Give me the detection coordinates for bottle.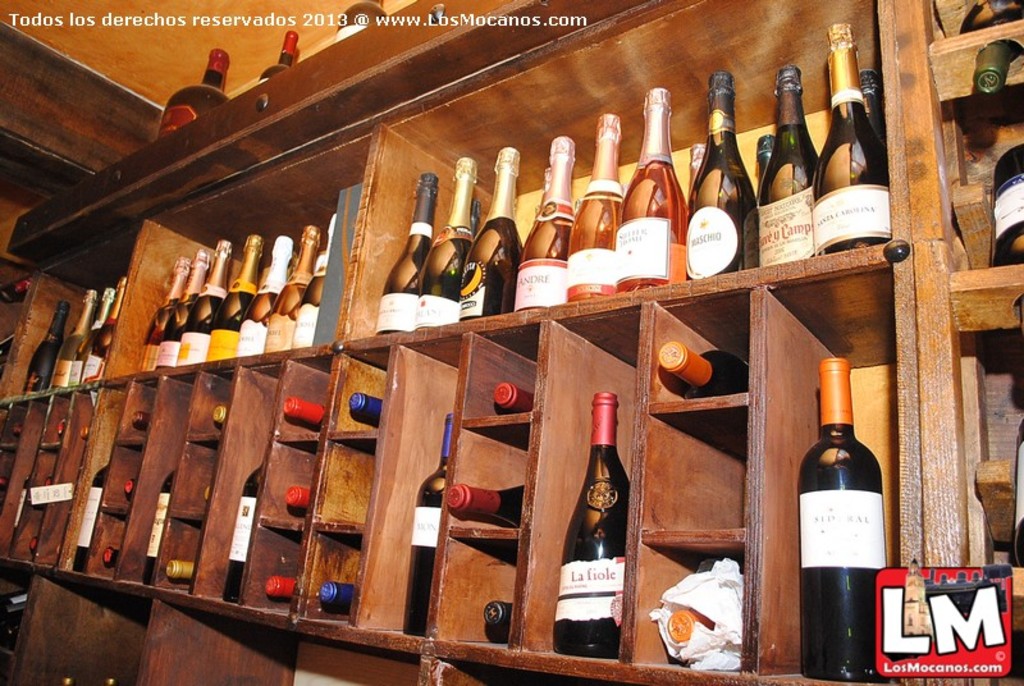
{"x1": 289, "y1": 214, "x2": 337, "y2": 356}.
